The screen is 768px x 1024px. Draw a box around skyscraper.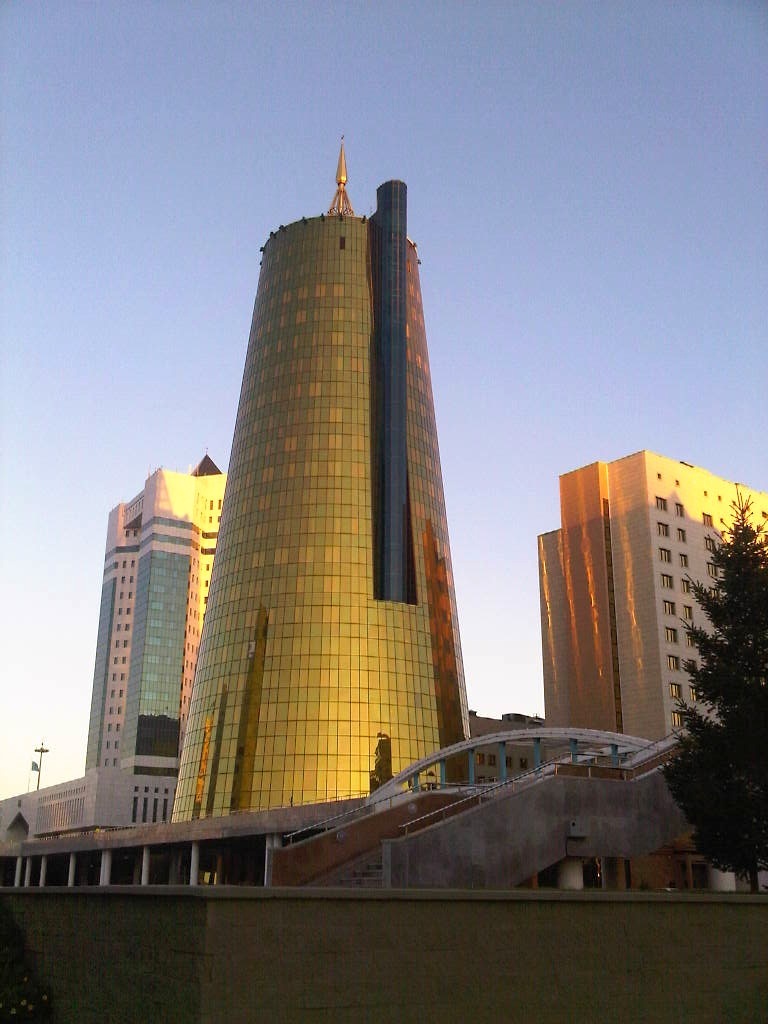
[left=71, top=444, right=259, bottom=820].
